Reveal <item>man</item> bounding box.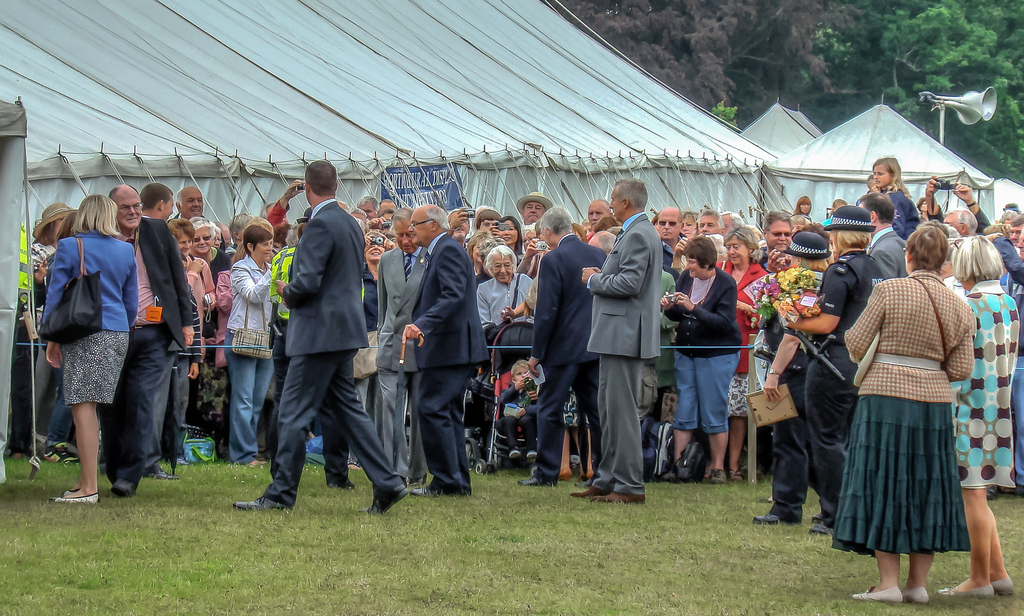
Revealed: 649,206,686,275.
